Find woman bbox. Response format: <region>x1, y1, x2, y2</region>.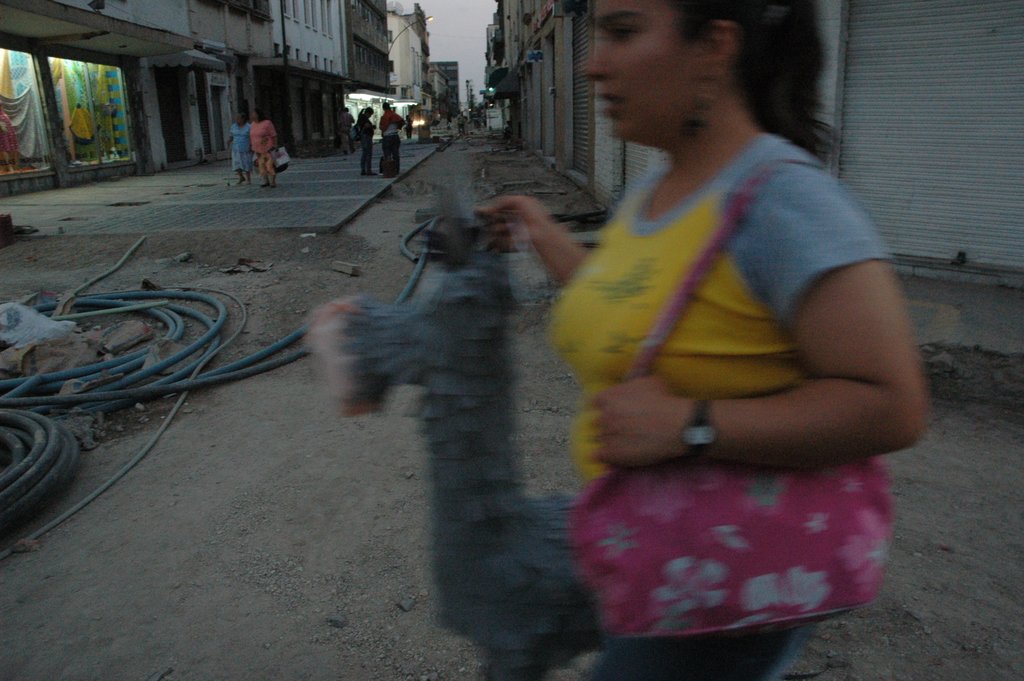
<region>462, 0, 937, 680</region>.
